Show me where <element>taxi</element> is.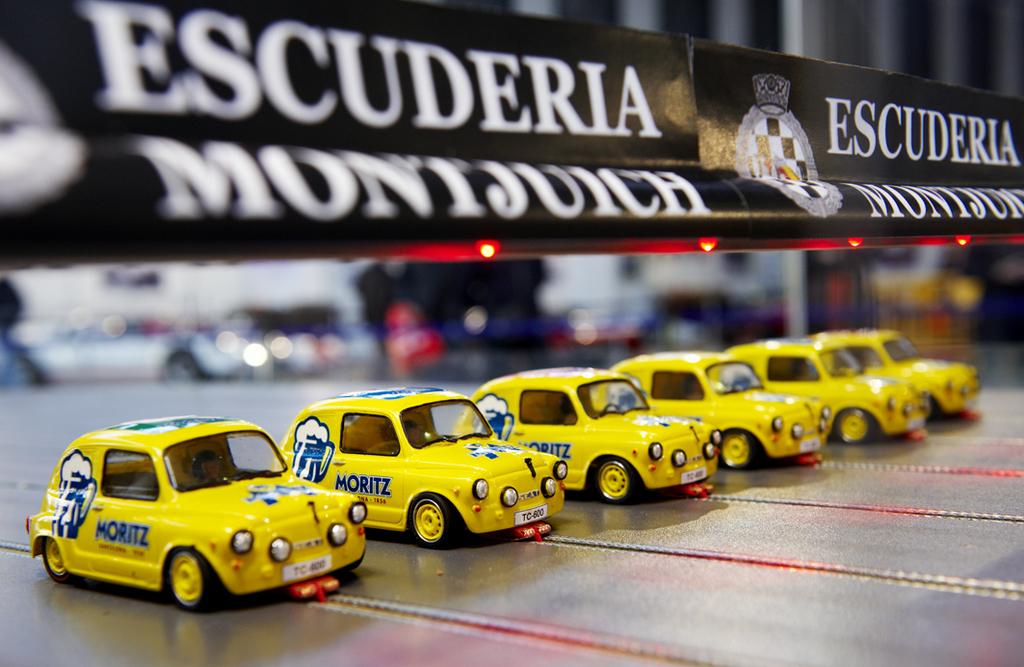
<element>taxi</element> is at <box>609,349,833,465</box>.
